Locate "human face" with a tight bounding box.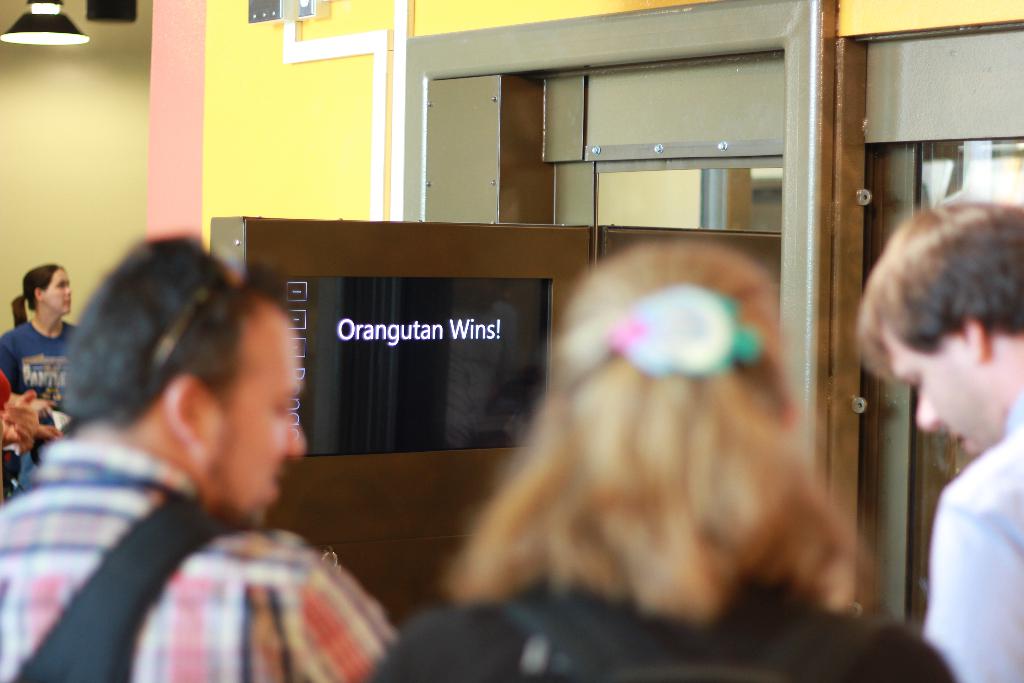
892/323/977/457.
